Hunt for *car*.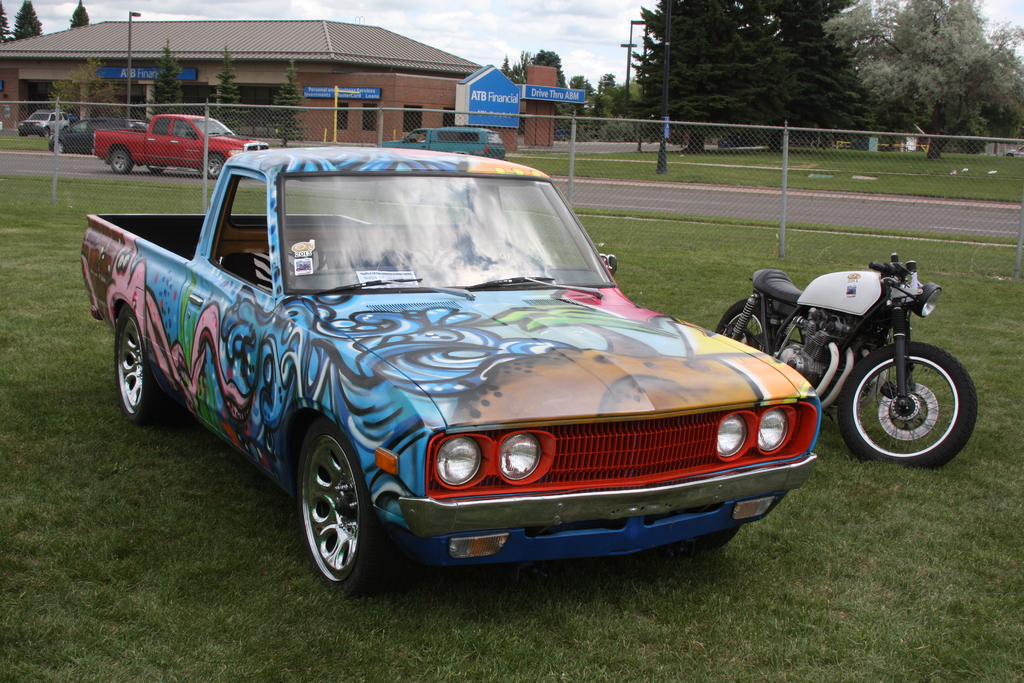
Hunted down at bbox(48, 119, 145, 151).
